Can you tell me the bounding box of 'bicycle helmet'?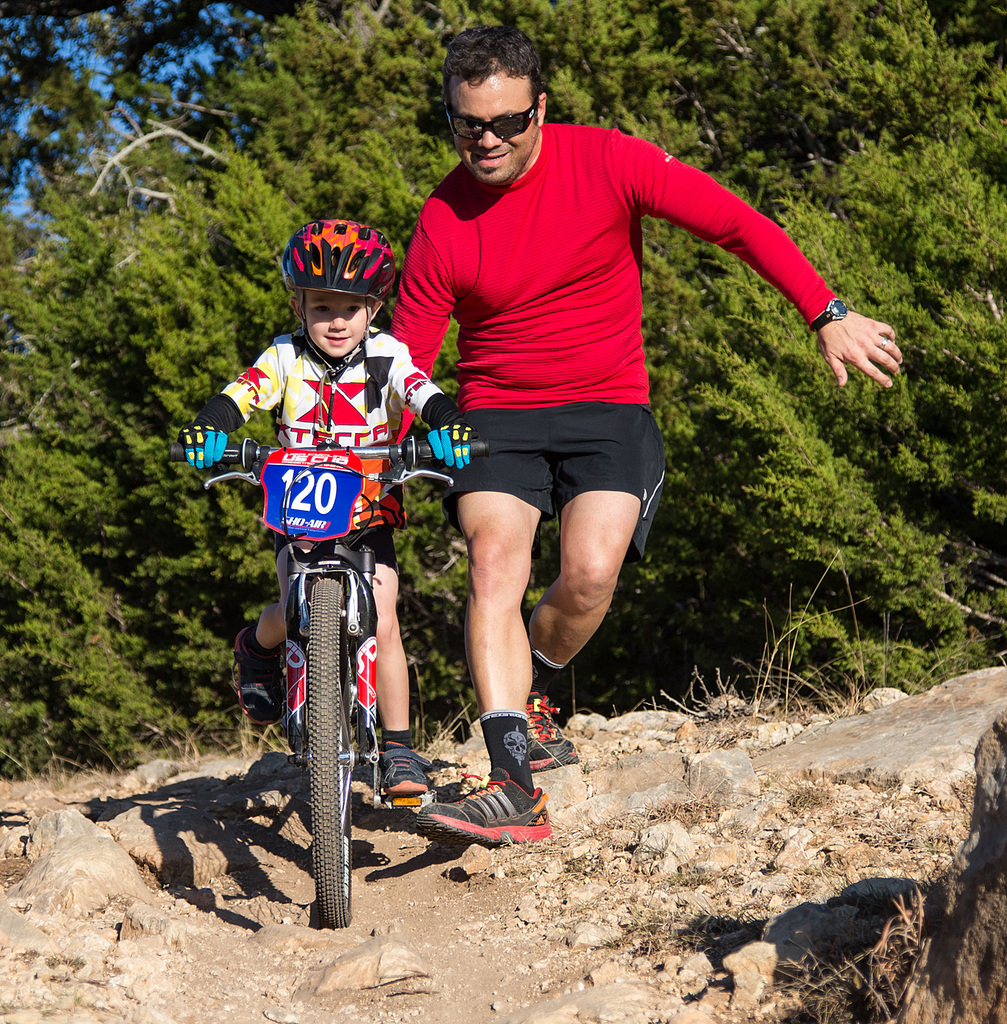
{"x1": 282, "y1": 216, "x2": 391, "y2": 307}.
